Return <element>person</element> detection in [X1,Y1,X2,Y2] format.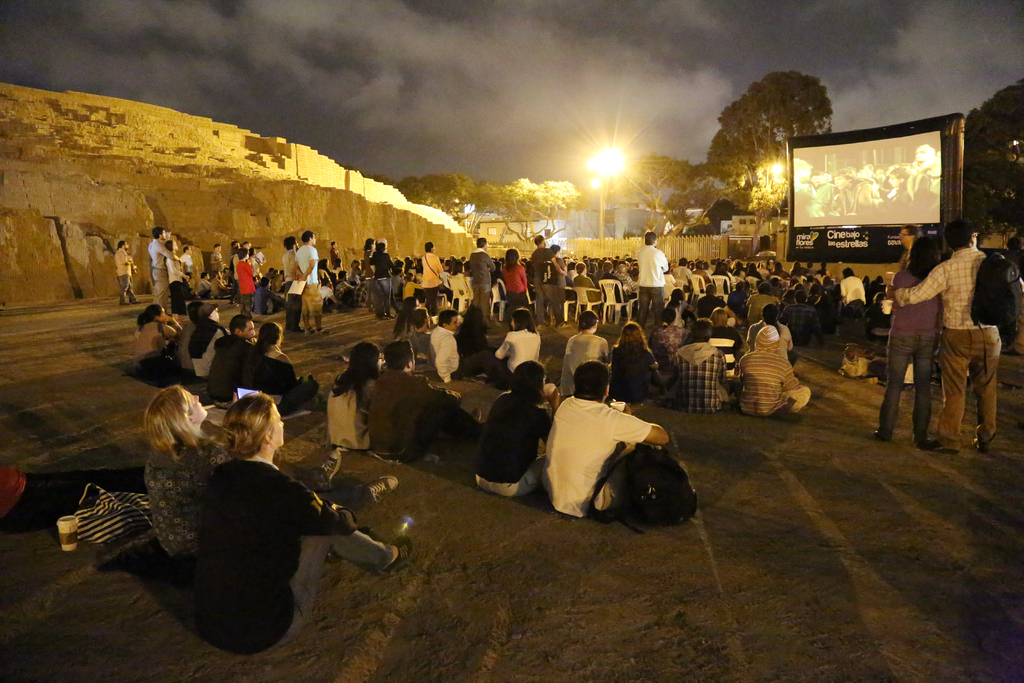
[747,263,764,281].
